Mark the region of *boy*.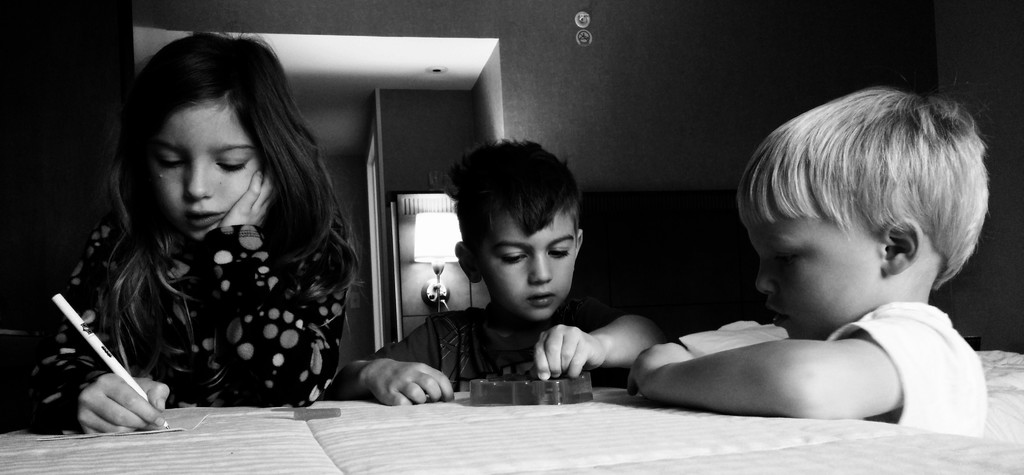
Region: crop(331, 139, 670, 415).
